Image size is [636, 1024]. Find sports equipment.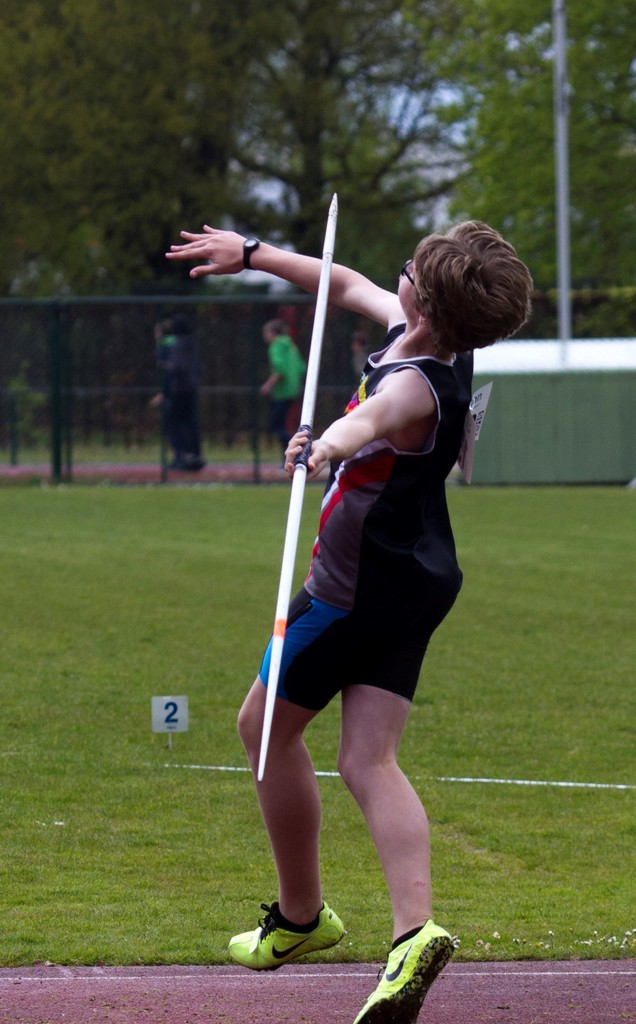
Rect(350, 918, 465, 1023).
